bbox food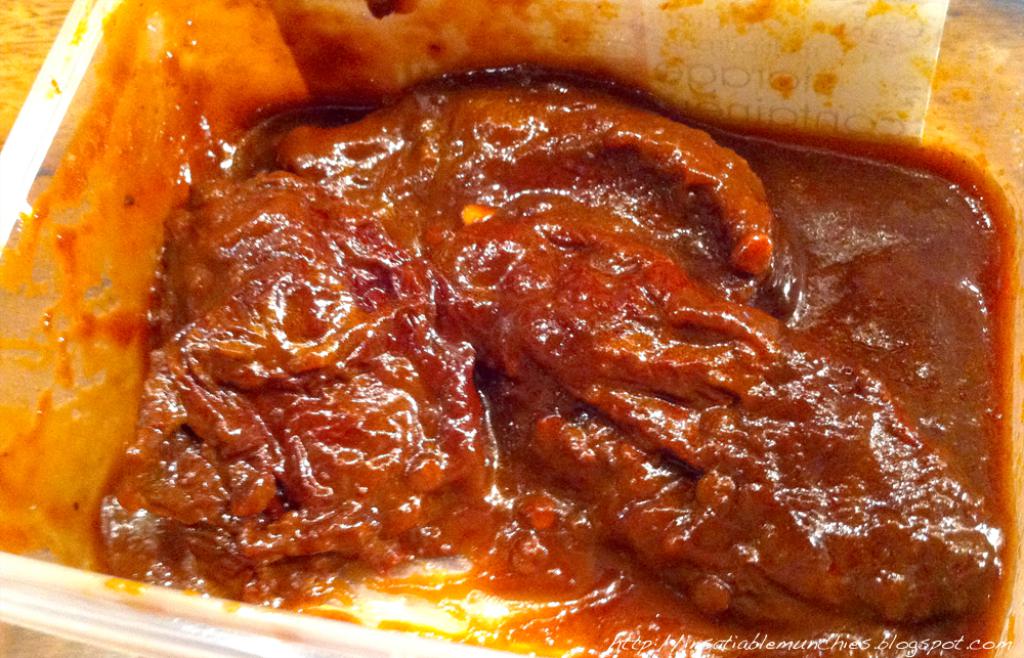
locate(38, 43, 1004, 657)
